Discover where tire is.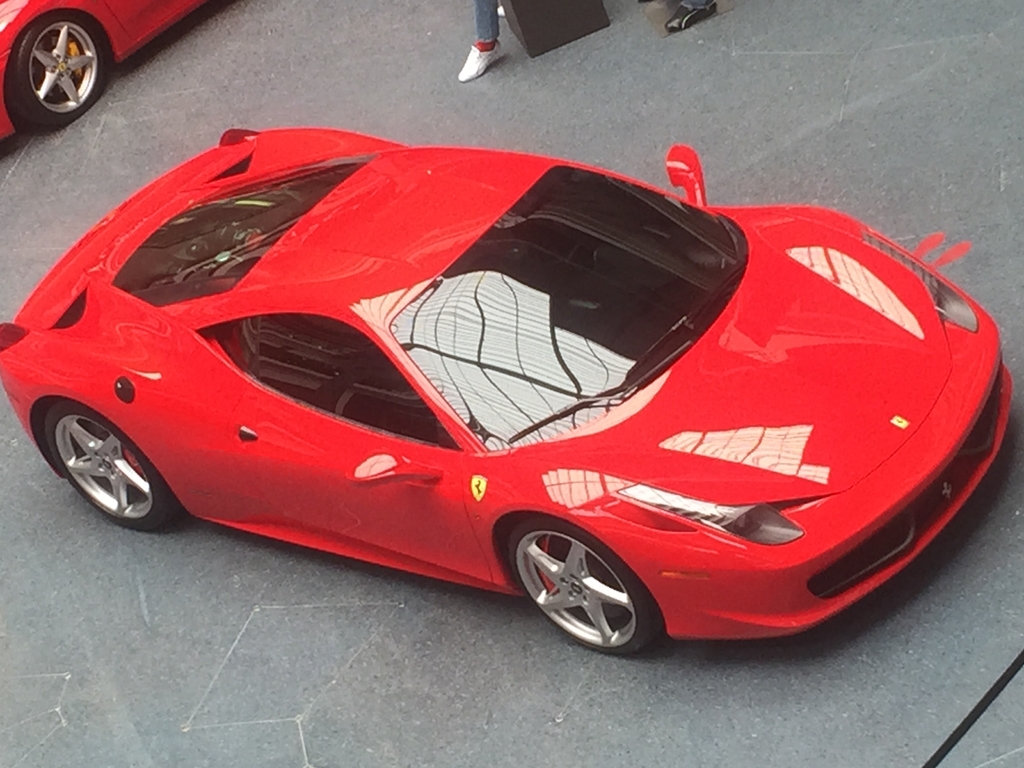
Discovered at l=6, t=12, r=102, b=124.
